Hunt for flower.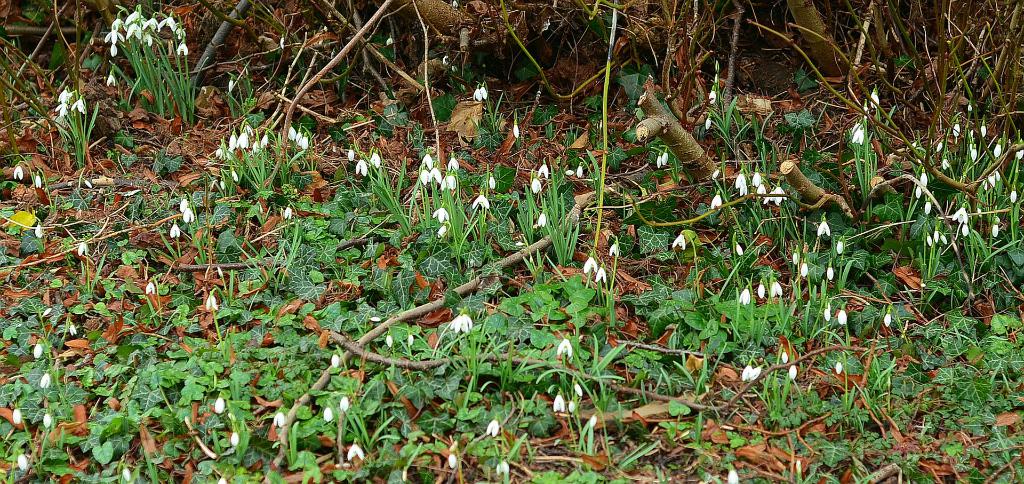
Hunted down at [left=274, top=412, right=287, bottom=427].
